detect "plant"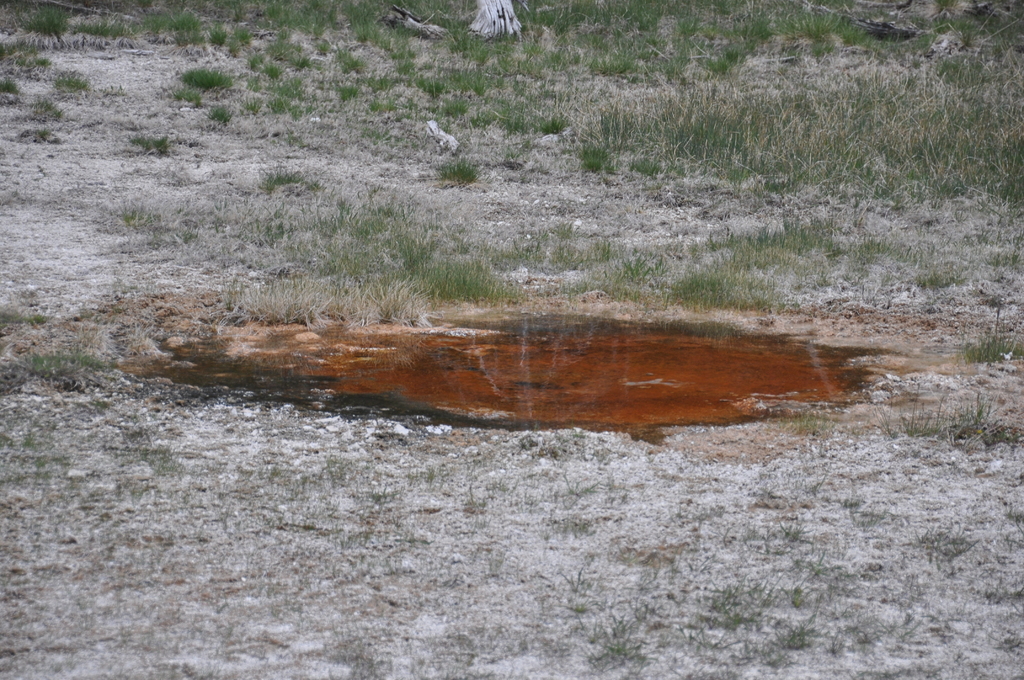
box=[26, 346, 115, 369]
